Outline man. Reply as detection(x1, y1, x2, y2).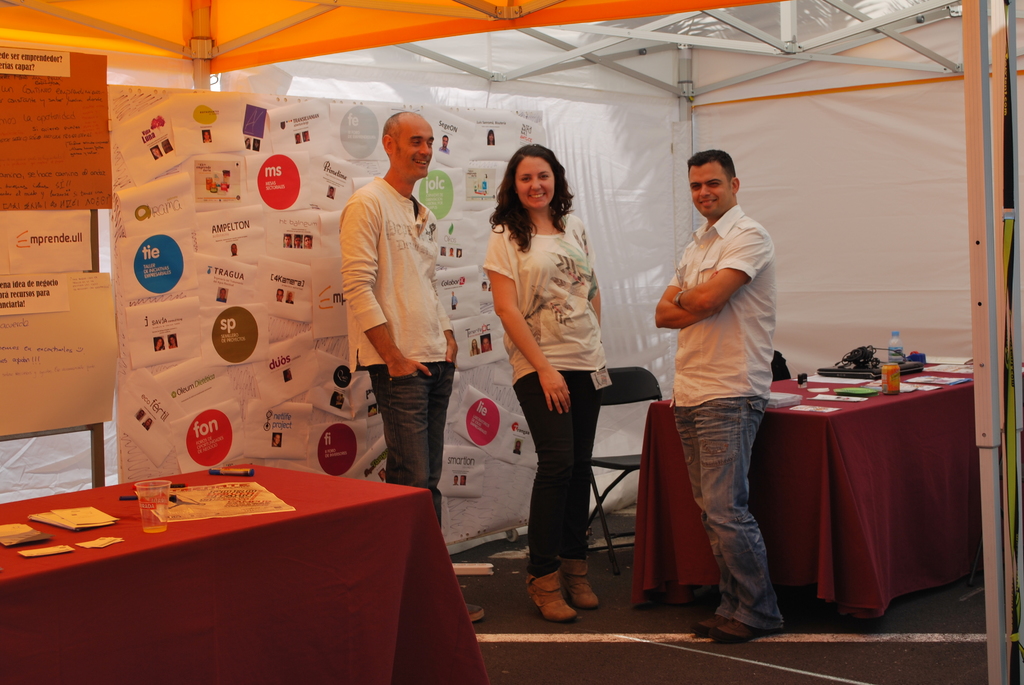
detection(652, 150, 781, 640).
